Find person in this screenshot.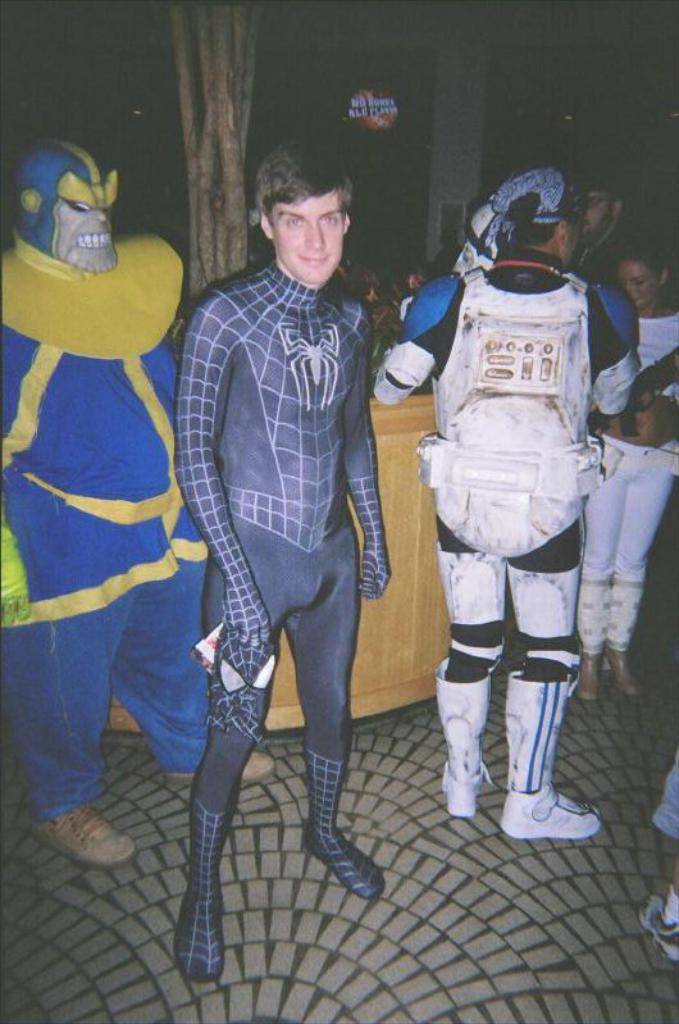
The bounding box for person is select_region(635, 741, 678, 977).
